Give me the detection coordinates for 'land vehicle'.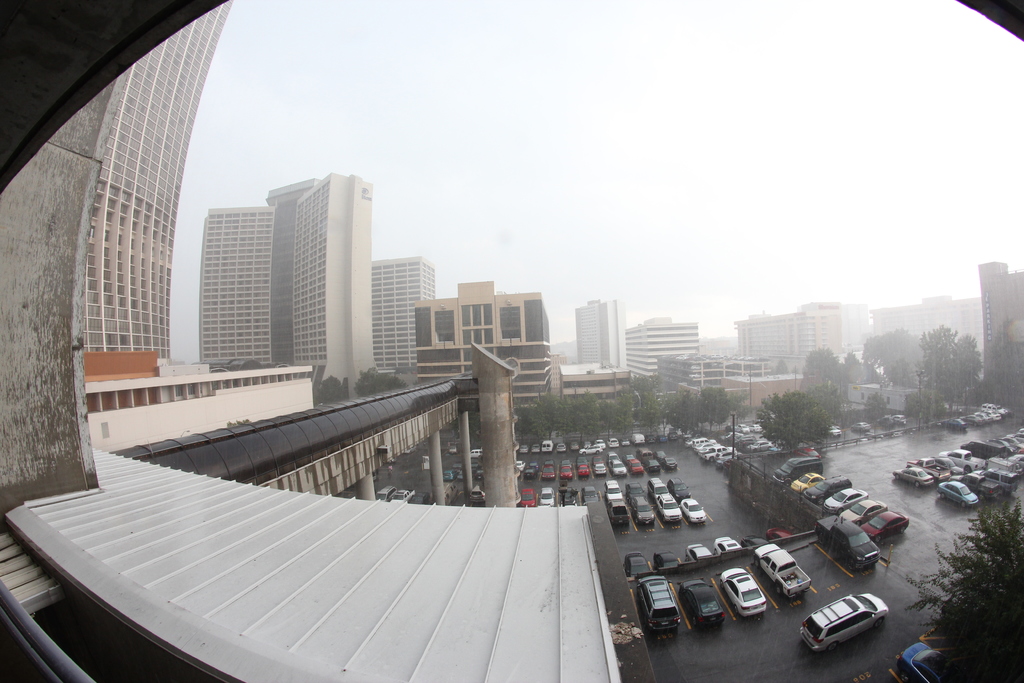
666,429,680,441.
